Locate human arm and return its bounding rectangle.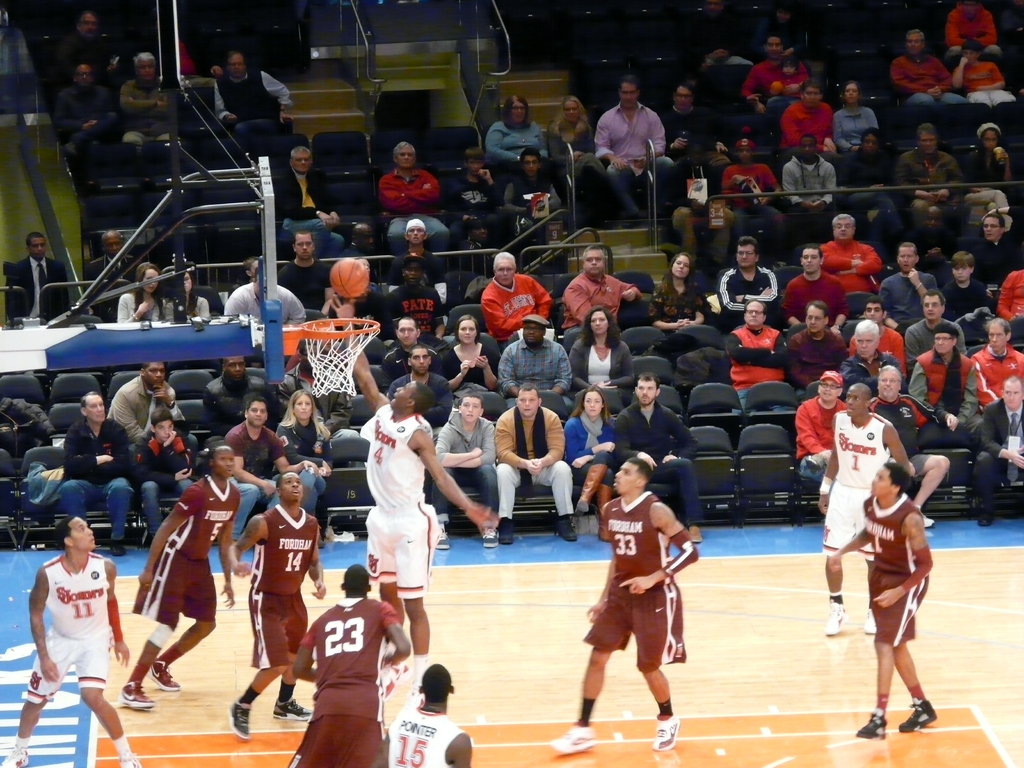
{"x1": 65, "y1": 426, "x2": 115, "y2": 474}.
